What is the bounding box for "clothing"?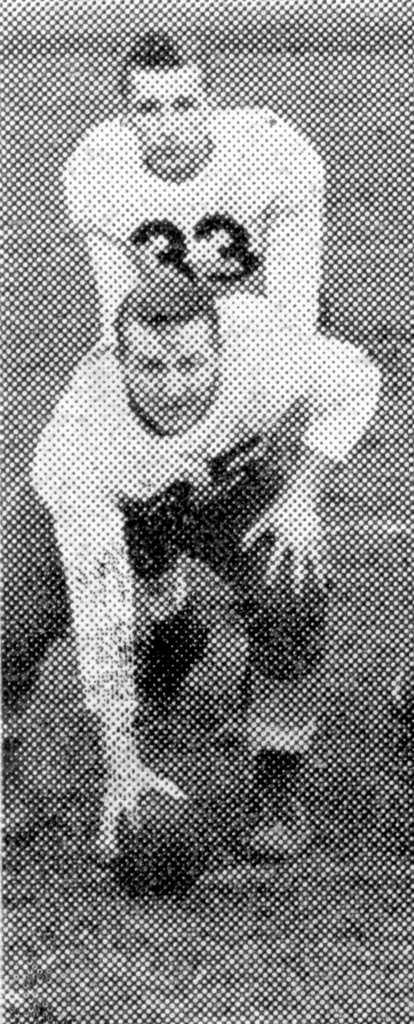
[63, 106, 336, 338].
